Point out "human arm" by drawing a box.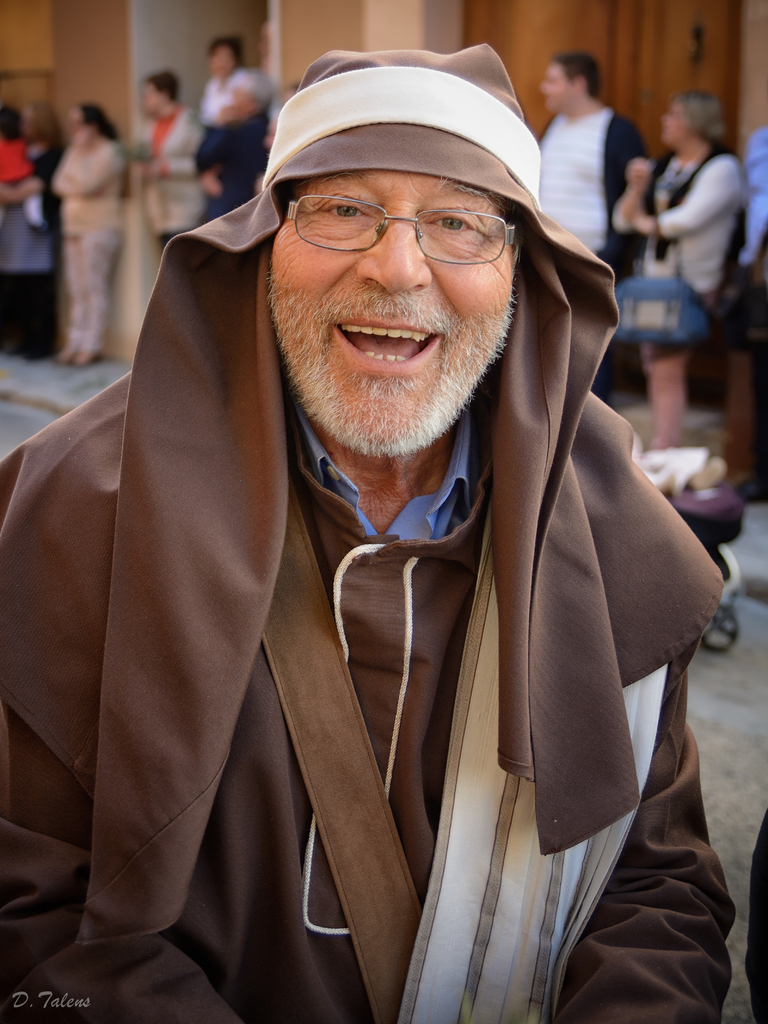
box(139, 120, 211, 180).
